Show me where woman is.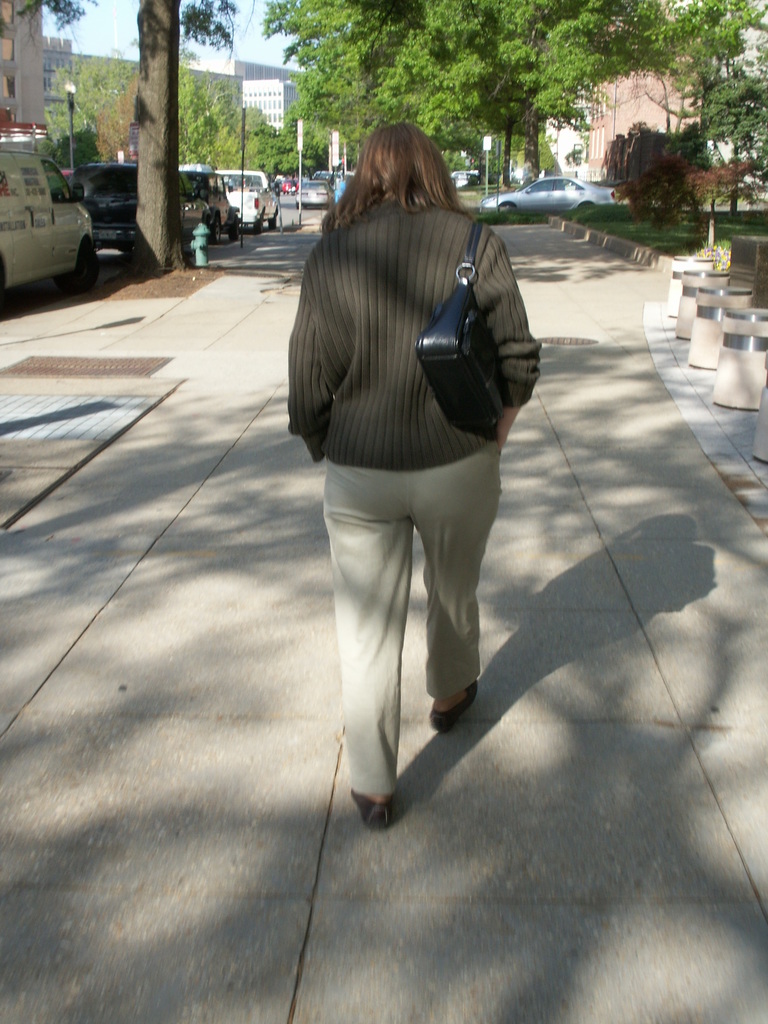
woman is at 268,113,560,829.
